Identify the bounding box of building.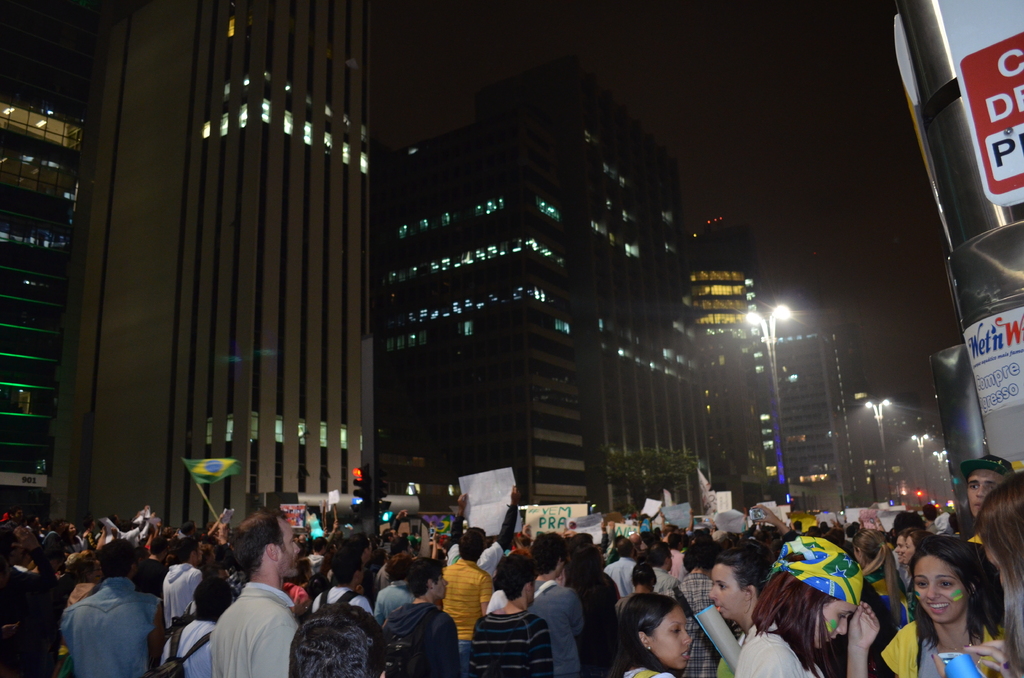
775/296/874/524.
